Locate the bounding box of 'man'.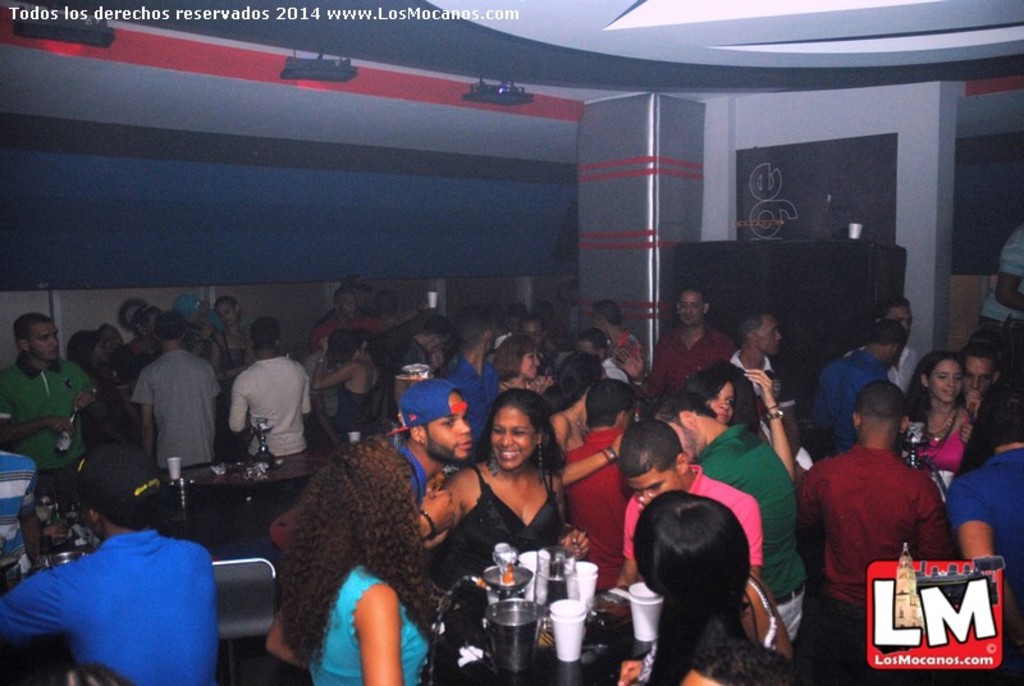
Bounding box: bbox=[622, 280, 730, 404].
